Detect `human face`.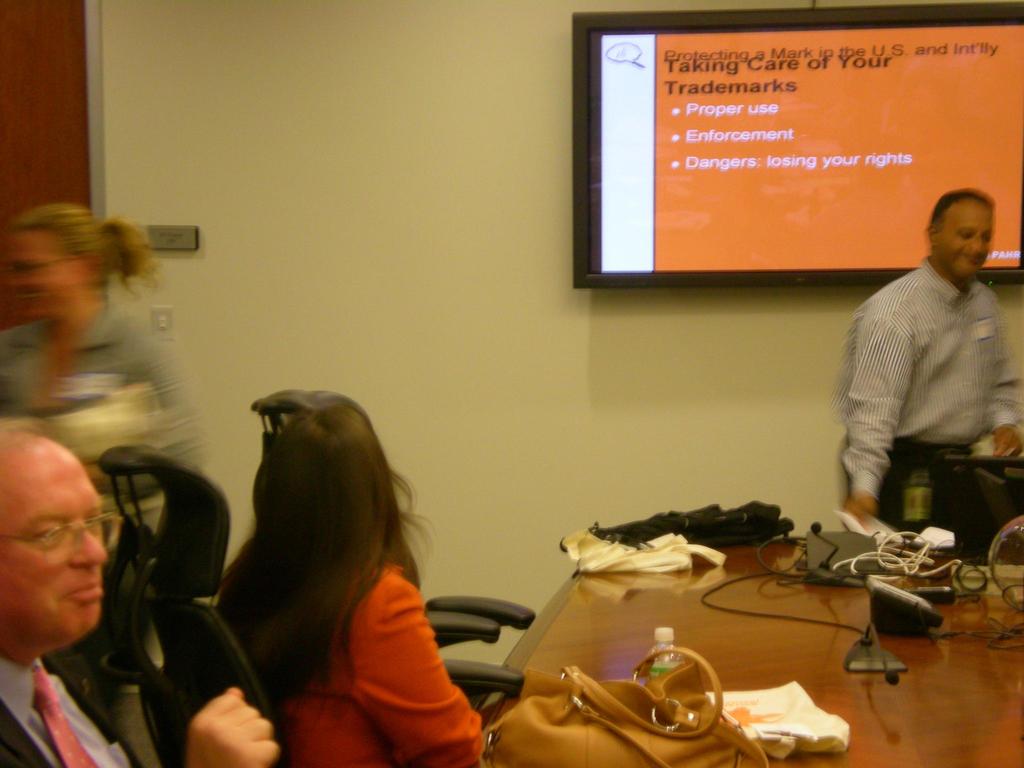
Detected at x1=935 y1=198 x2=1002 y2=284.
